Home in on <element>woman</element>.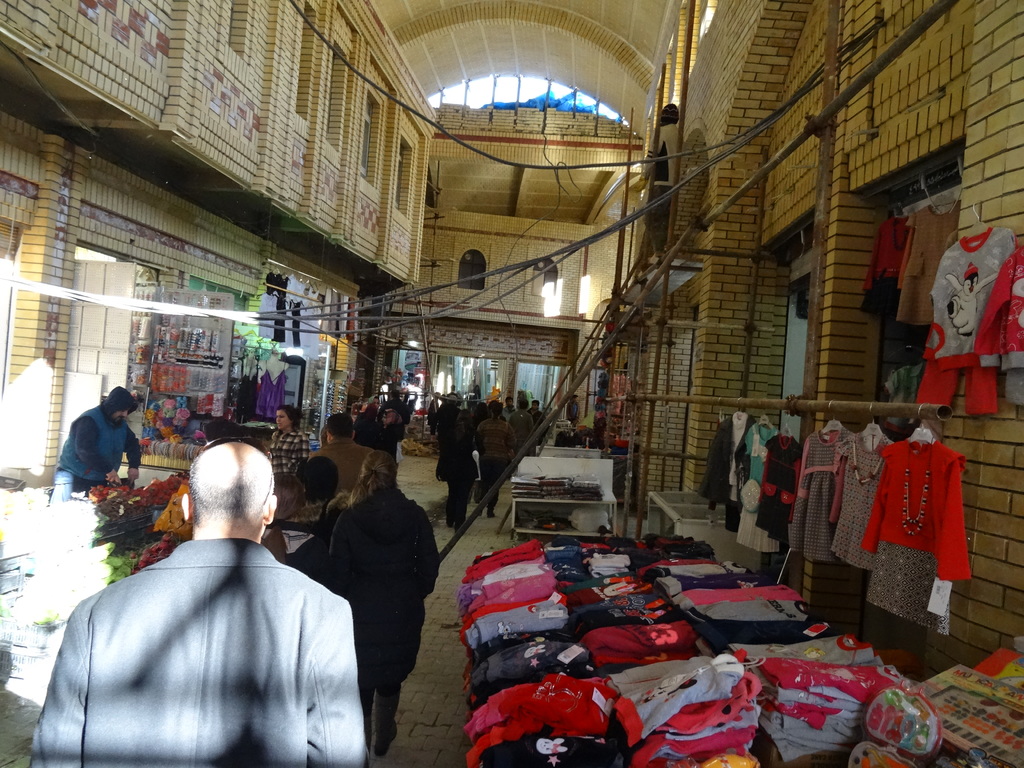
Homed in at 435 410 486 532.
